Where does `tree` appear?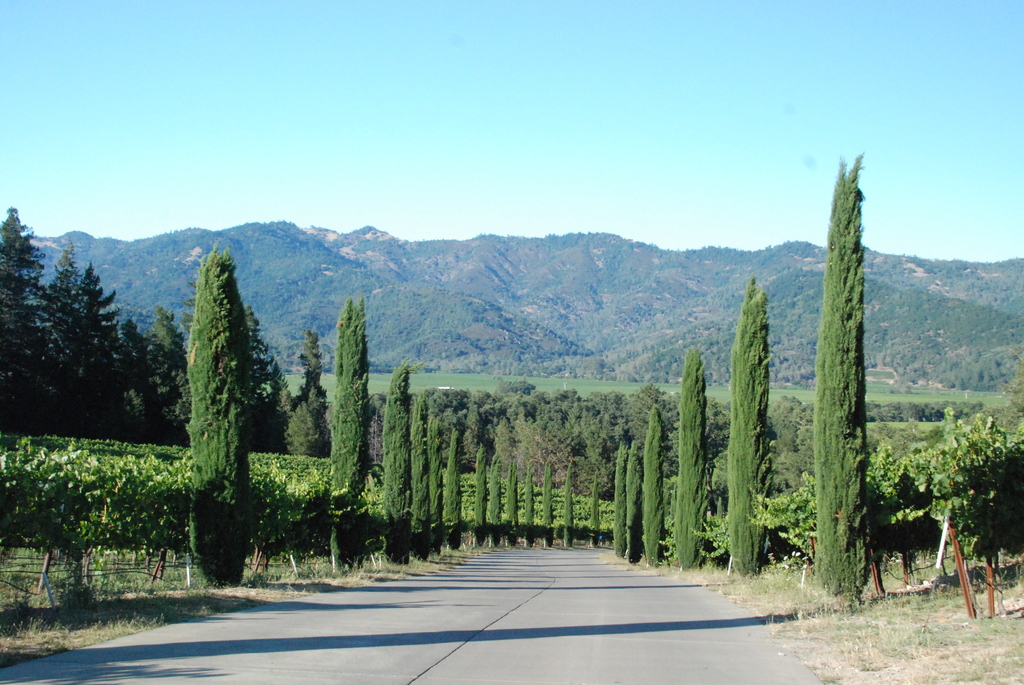
Appears at detection(732, 279, 778, 582).
